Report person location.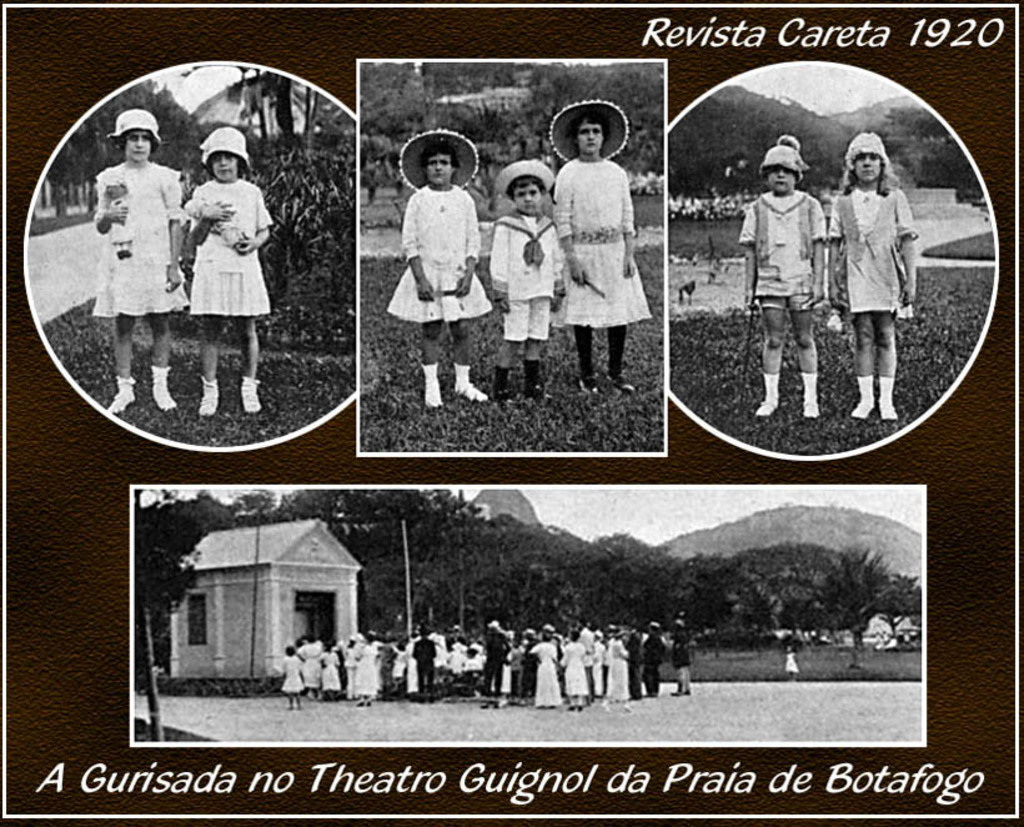
Report: l=490, t=161, r=564, b=401.
